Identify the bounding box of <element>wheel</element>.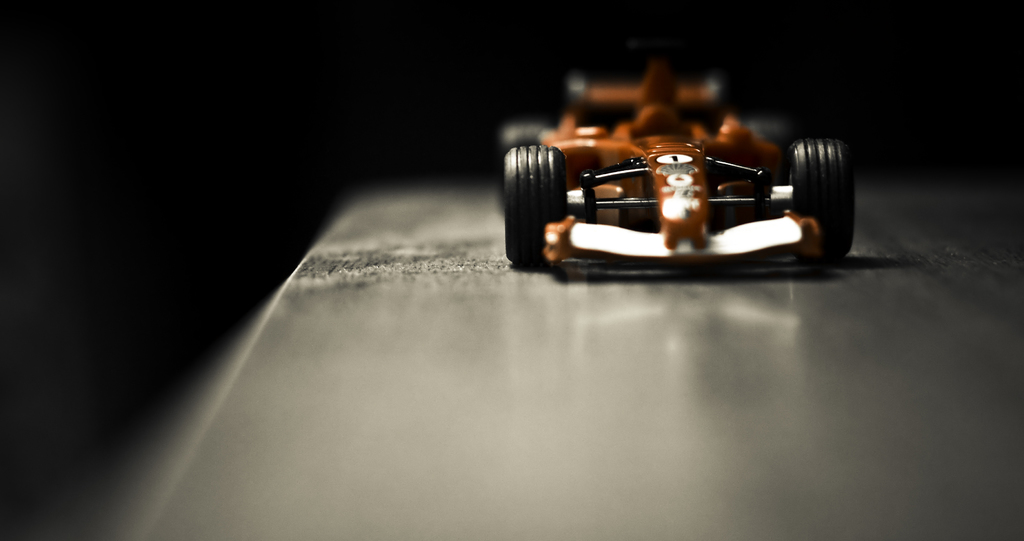
(x1=792, y1=141, x2=852, y2=262).
